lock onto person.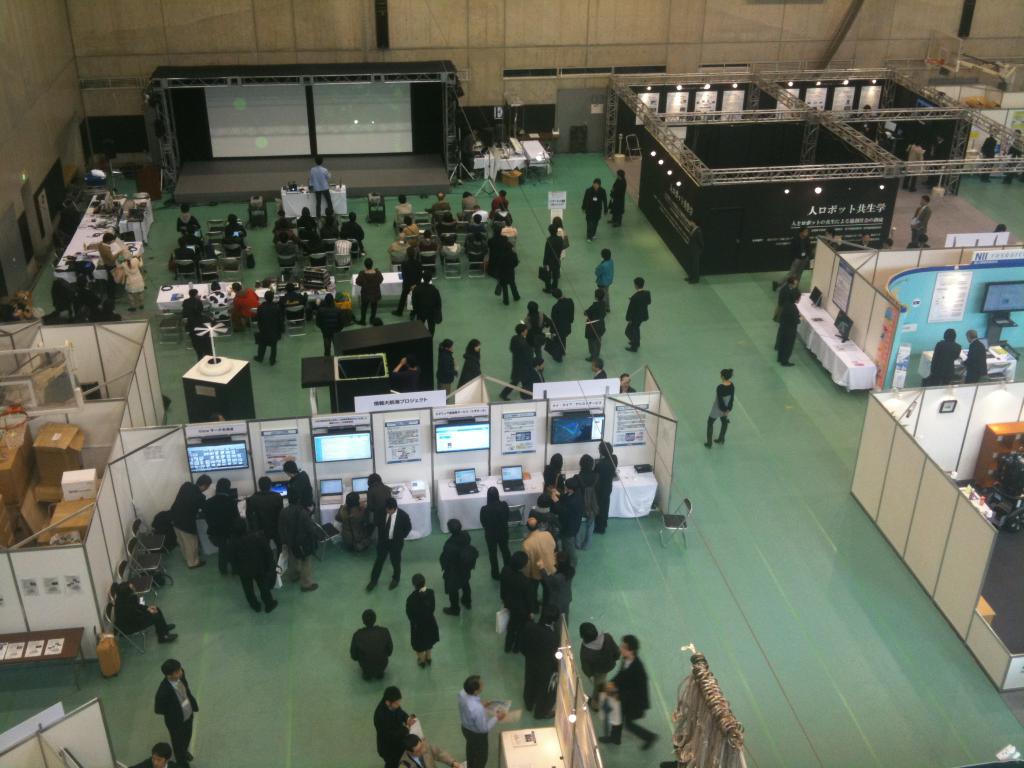
Locked: select_region(991, 221, 1009, 232).
